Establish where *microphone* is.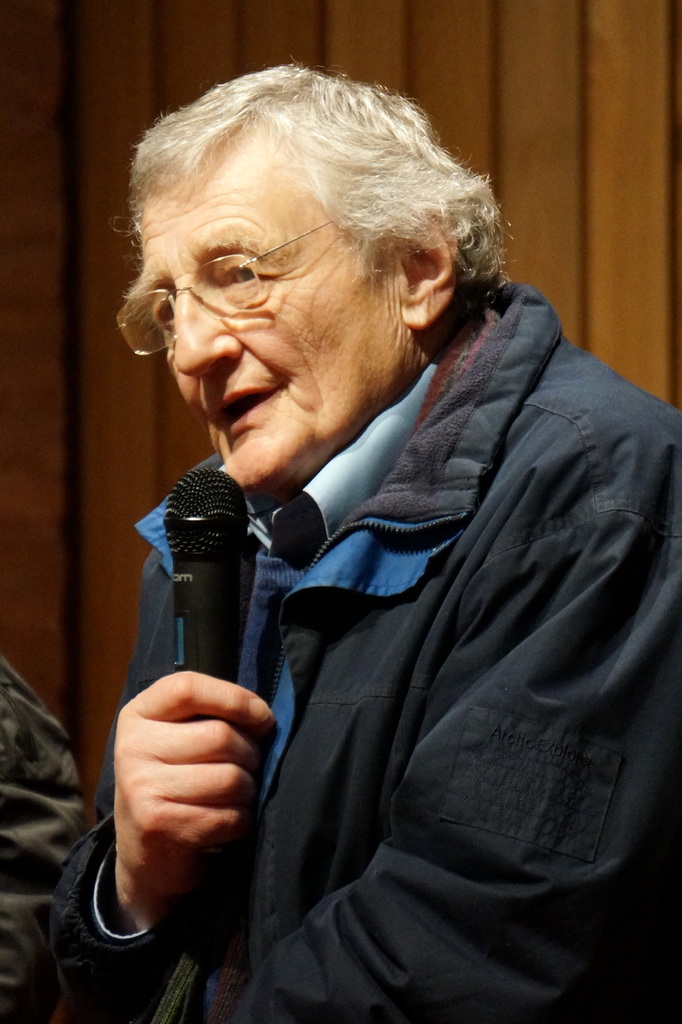
Established at (left=148, top=462, right=256, bottom=732).
